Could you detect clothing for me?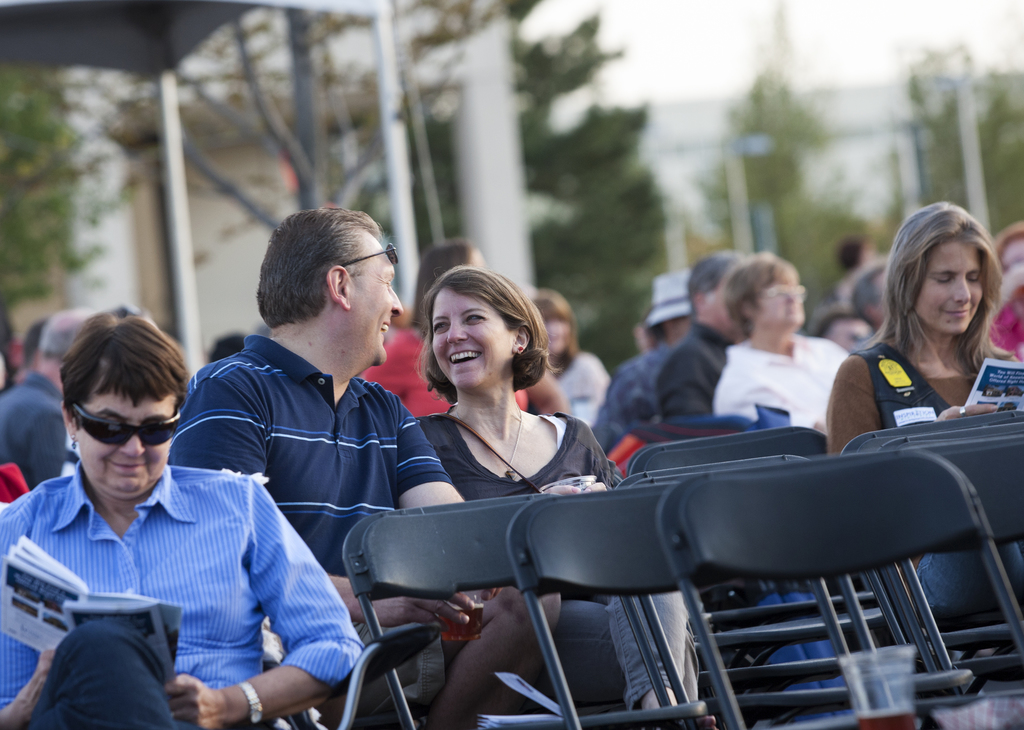
Detection result: [0, 366, 66, 492].
